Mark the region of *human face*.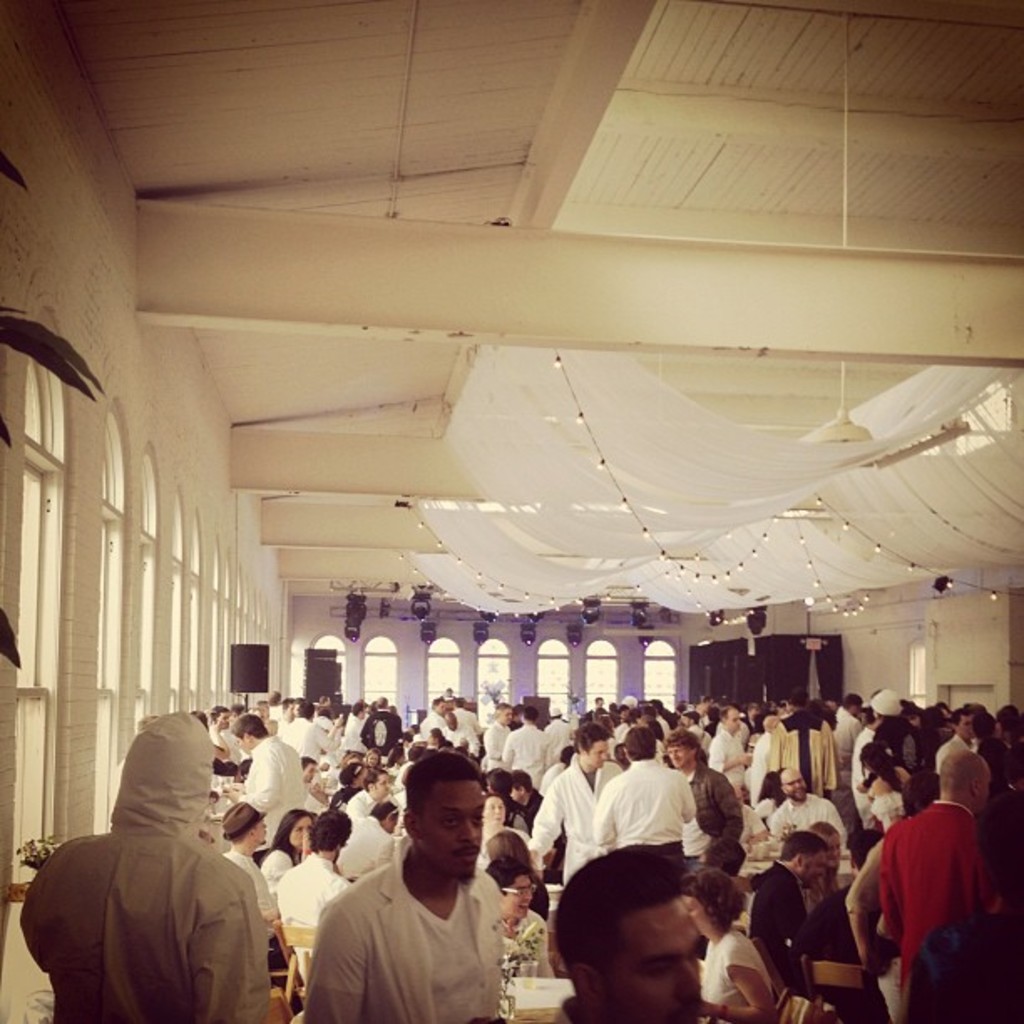
Region: [x1=308, y1=818, x2=351, y2=852].
